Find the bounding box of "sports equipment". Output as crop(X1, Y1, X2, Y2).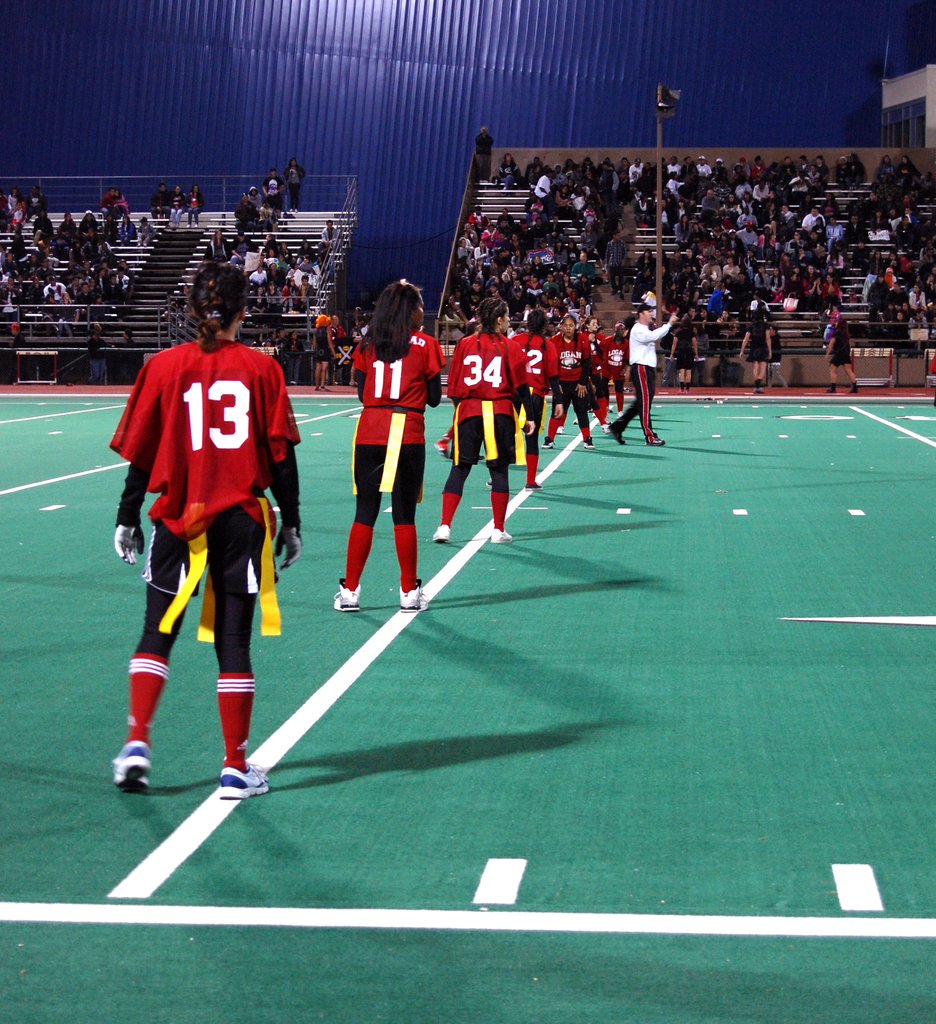
crop(537, 440, 561, 456).
